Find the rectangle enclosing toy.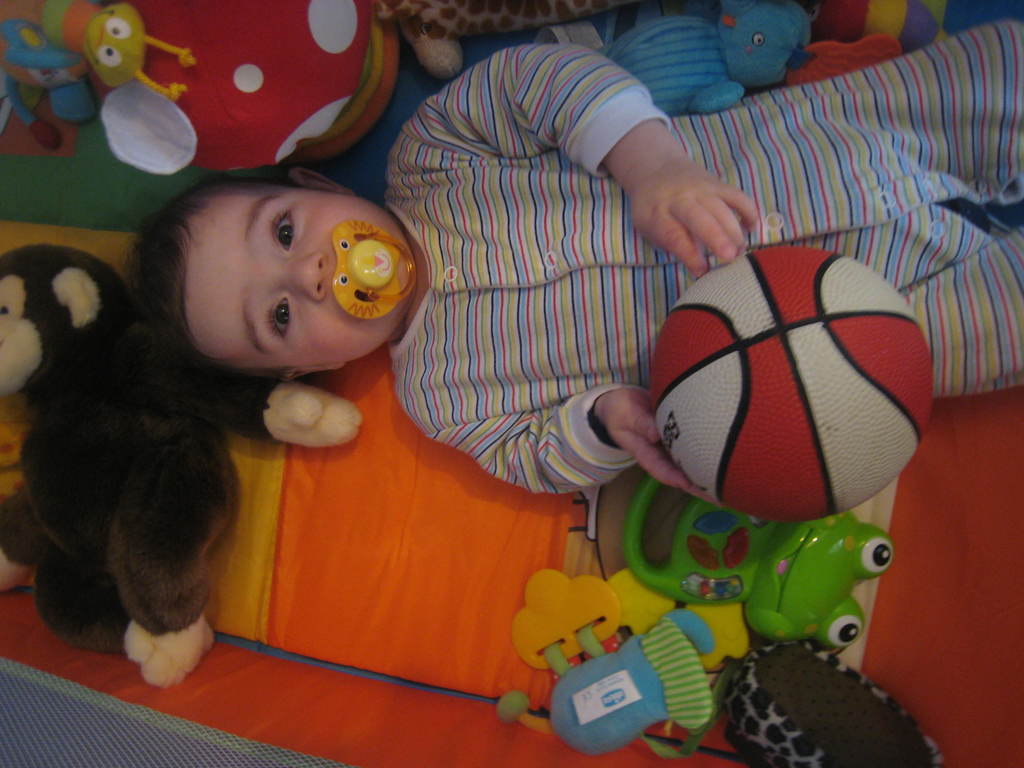
box=[31, 0, 205, 109].
